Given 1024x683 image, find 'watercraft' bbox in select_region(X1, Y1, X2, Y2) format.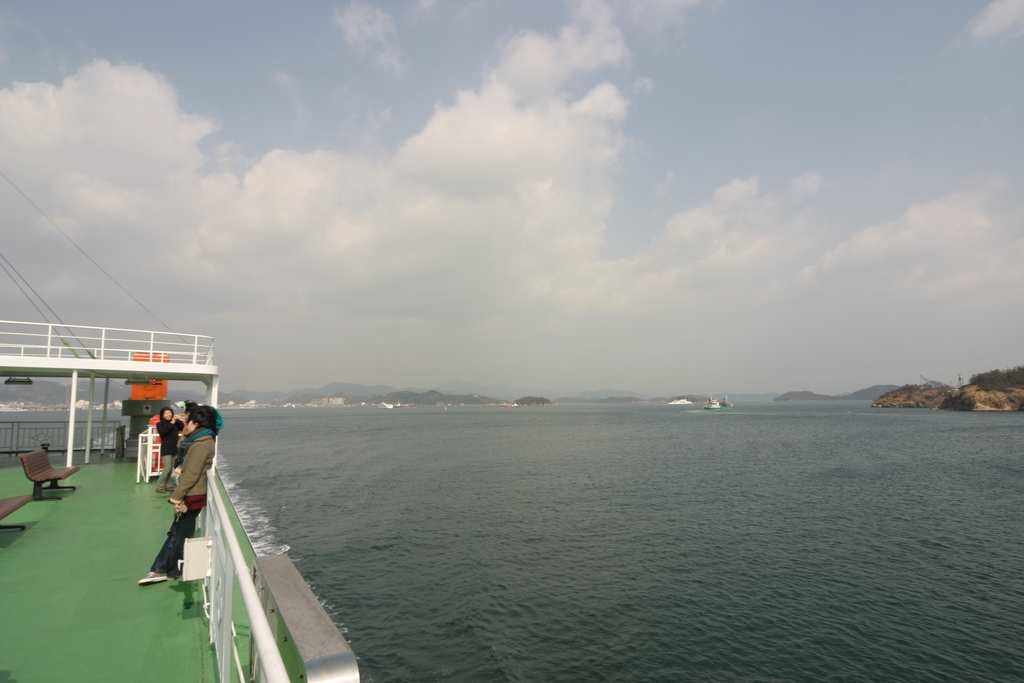
select_region(0, 171, 358, 682).
